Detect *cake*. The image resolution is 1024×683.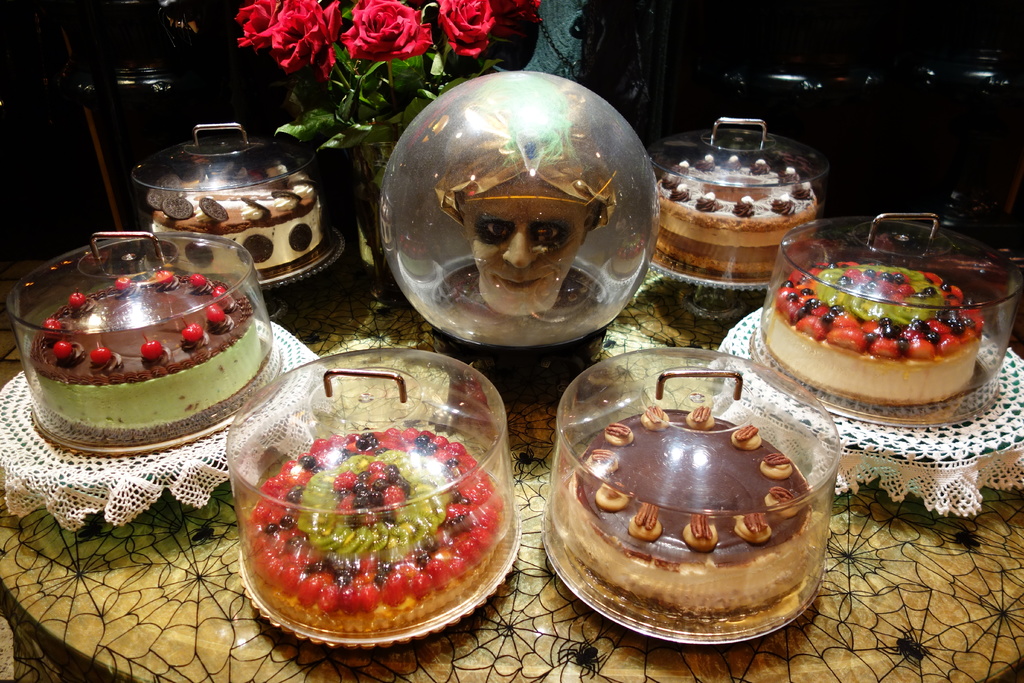
l=244, t=425, r=509, b=638.
